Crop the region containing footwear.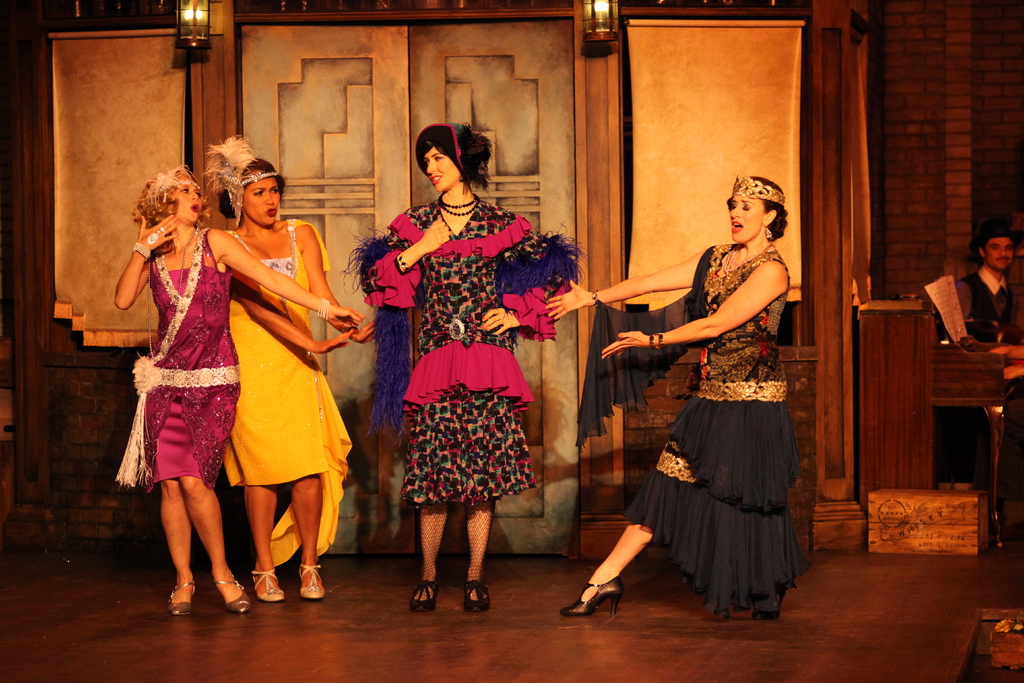
Crop region: (166, 577, 196, 612).
